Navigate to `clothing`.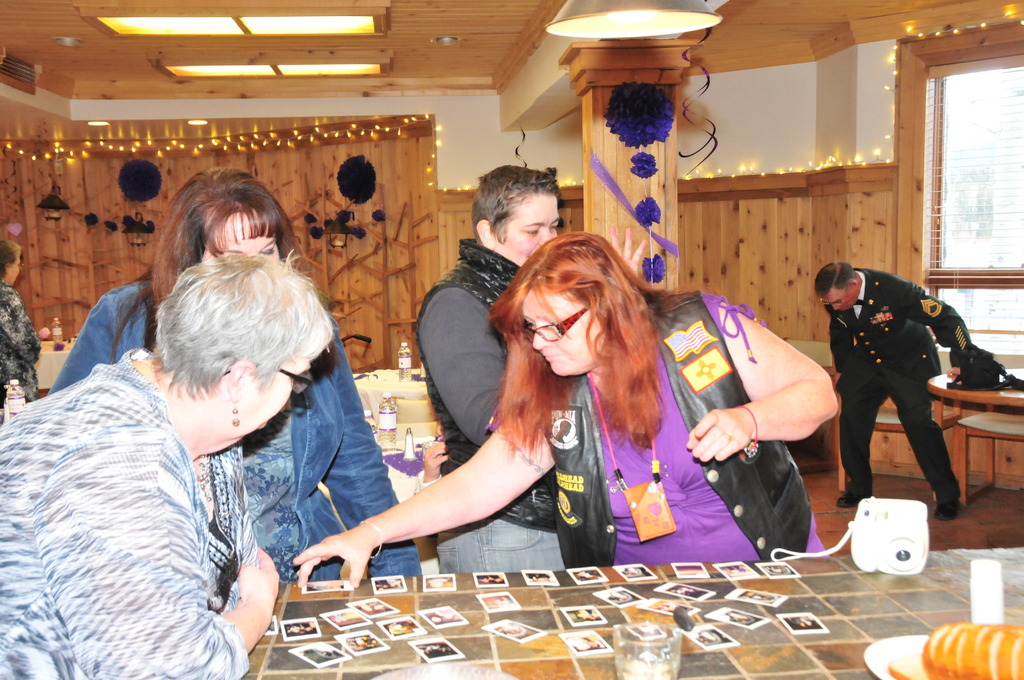
Navigation target: BBox(0, 270, 42, 398).
